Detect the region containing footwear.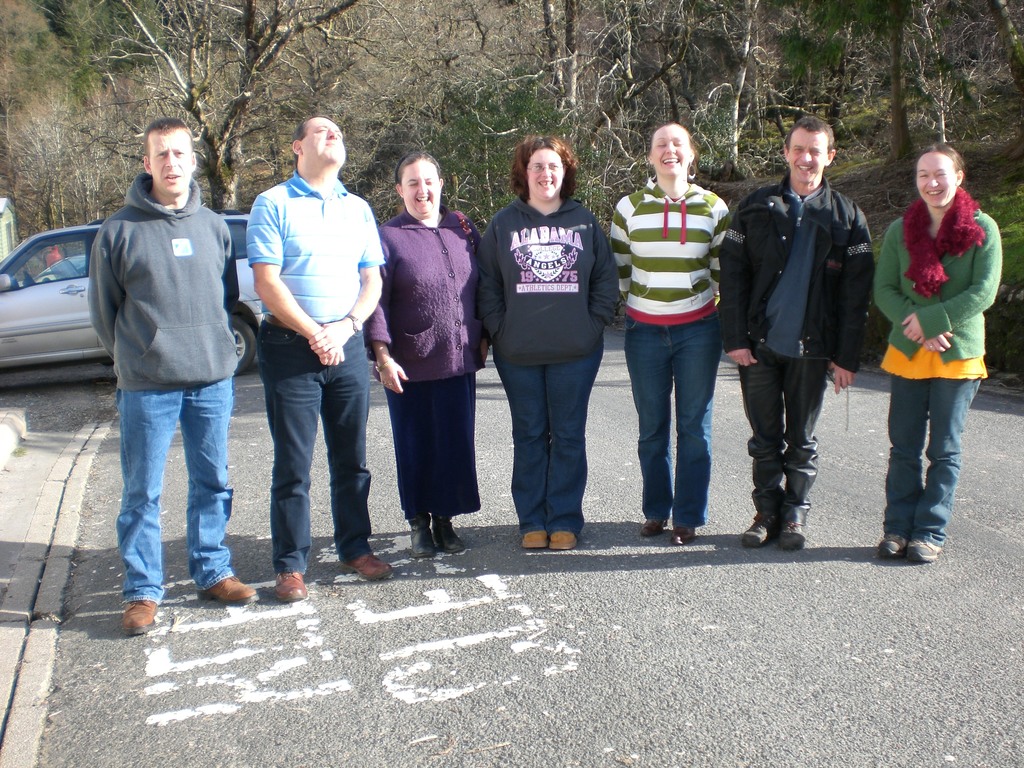
<bbox>774, 522, 809, 549</bbox>.
